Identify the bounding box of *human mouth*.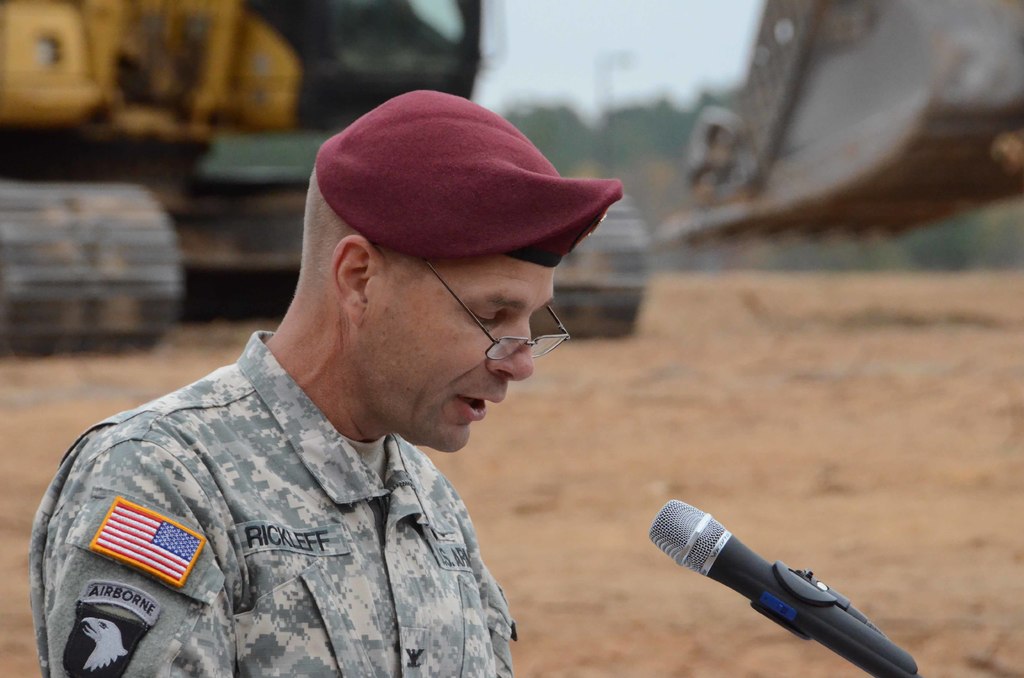
bbox=(454, 394, 502, 424).
